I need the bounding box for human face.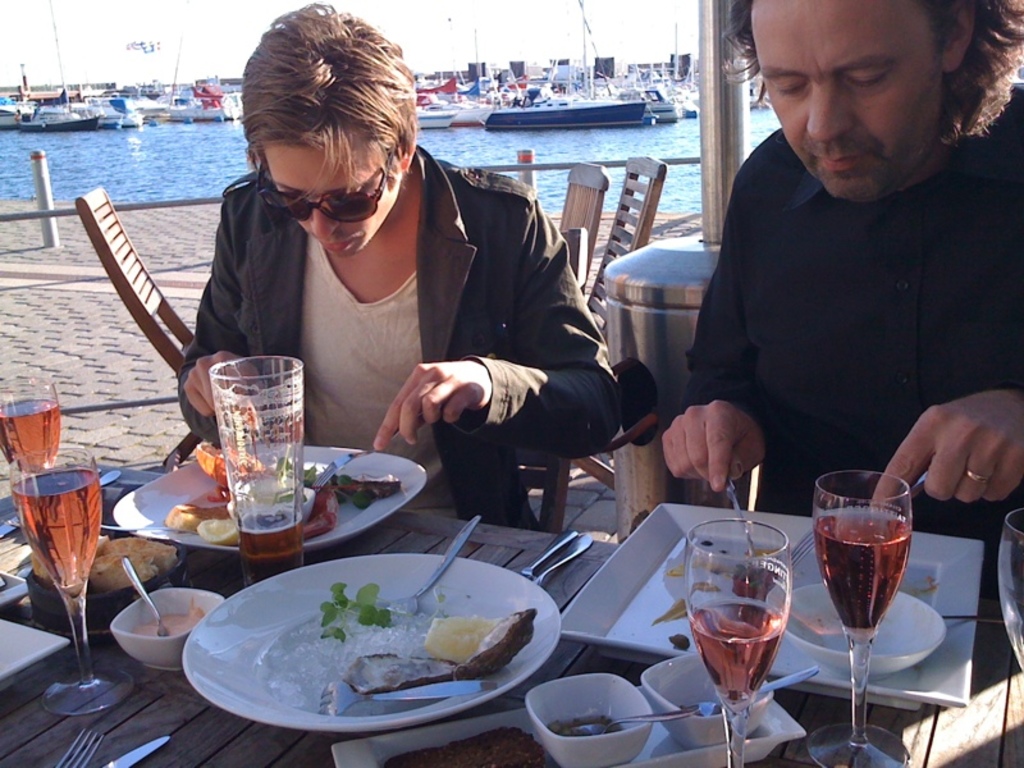
Here it is: region(265, 132, 402, 262).
